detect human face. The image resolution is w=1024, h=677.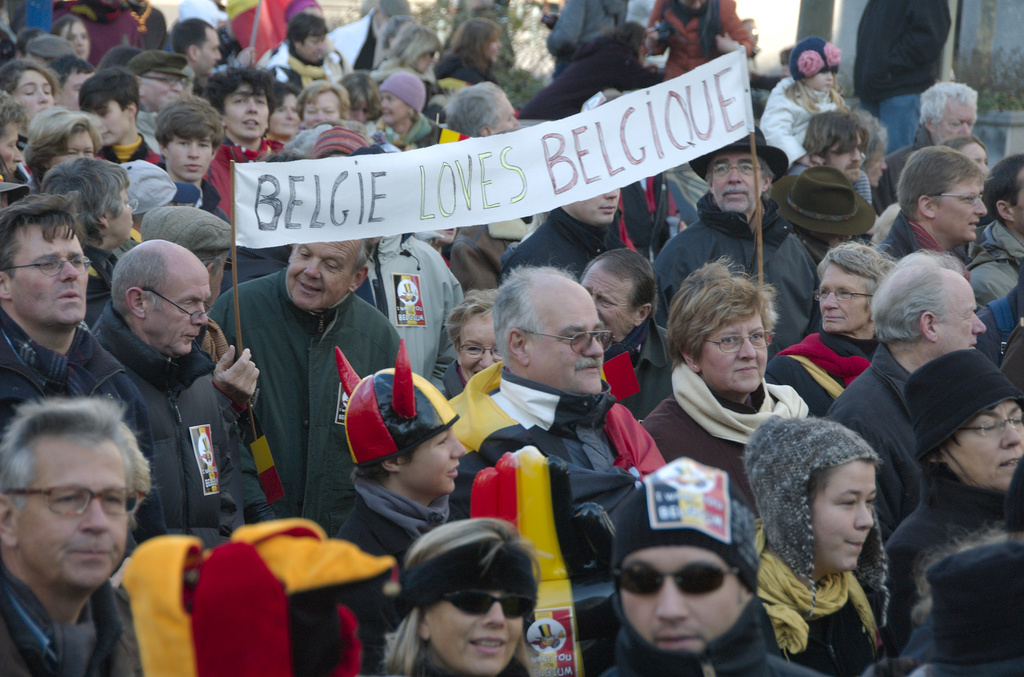
x1=7, y1=437, x2=134, y2=592.
